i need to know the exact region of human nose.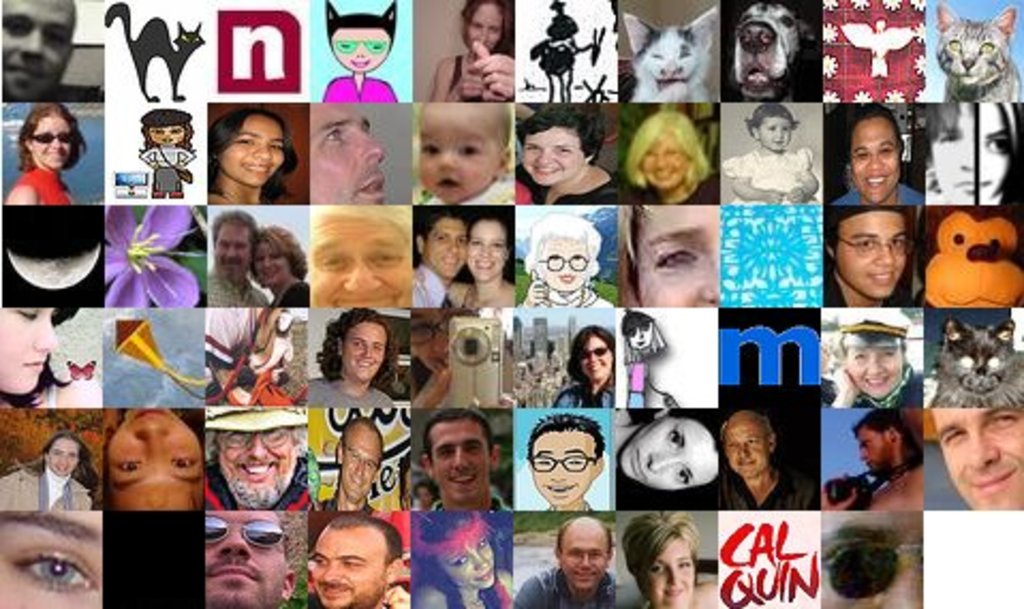
Region: bbox=[564, 261, 575, 274].
